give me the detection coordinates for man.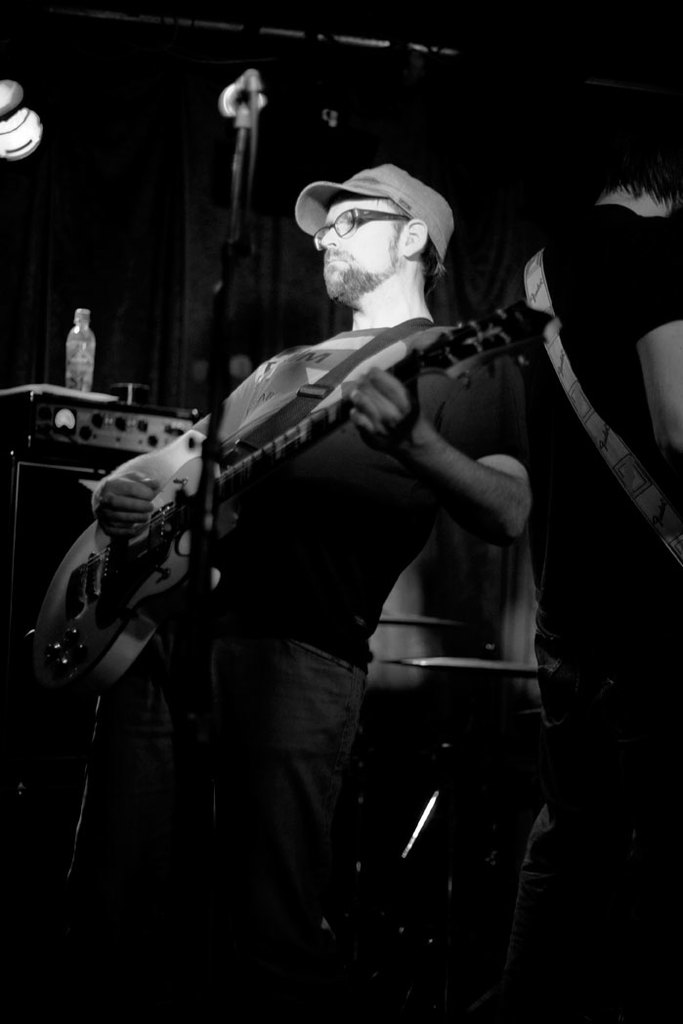
[83,159,527,1023].
